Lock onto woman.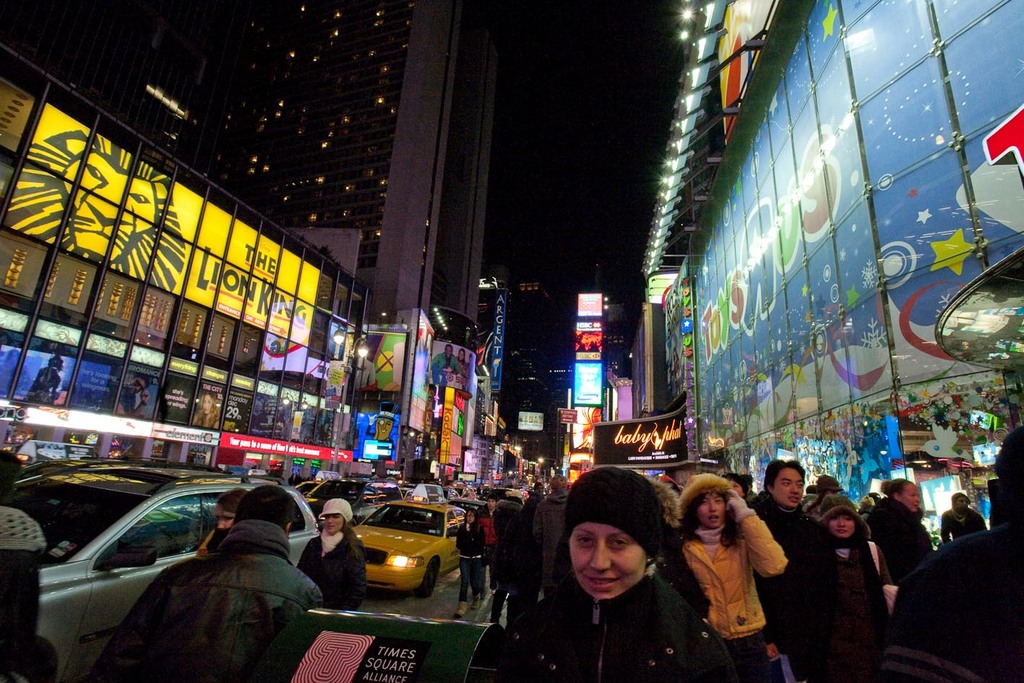
Locked: (left=288, top=499, right=376, bottom=609).
